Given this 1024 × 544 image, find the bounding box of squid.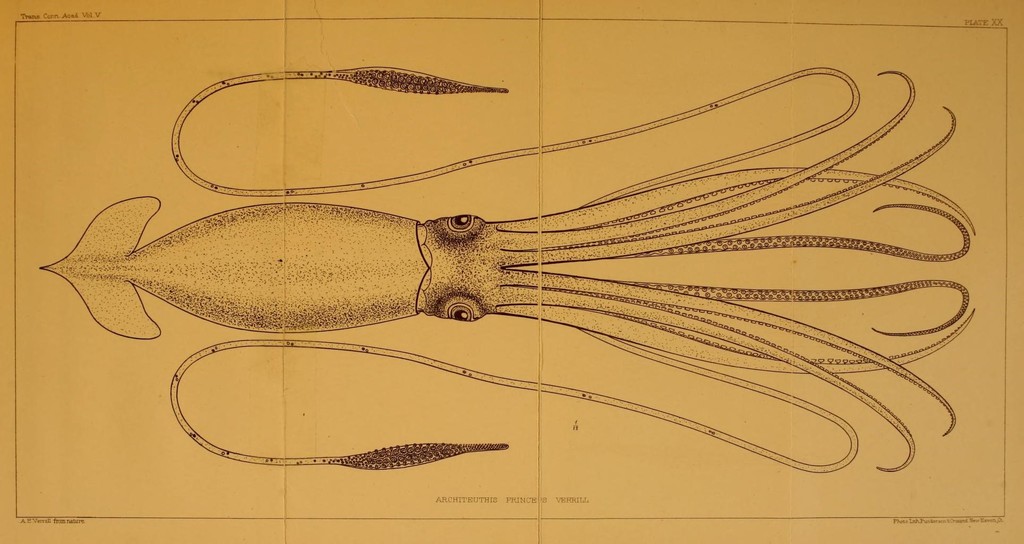
locate(41, 63, 976, 470).
